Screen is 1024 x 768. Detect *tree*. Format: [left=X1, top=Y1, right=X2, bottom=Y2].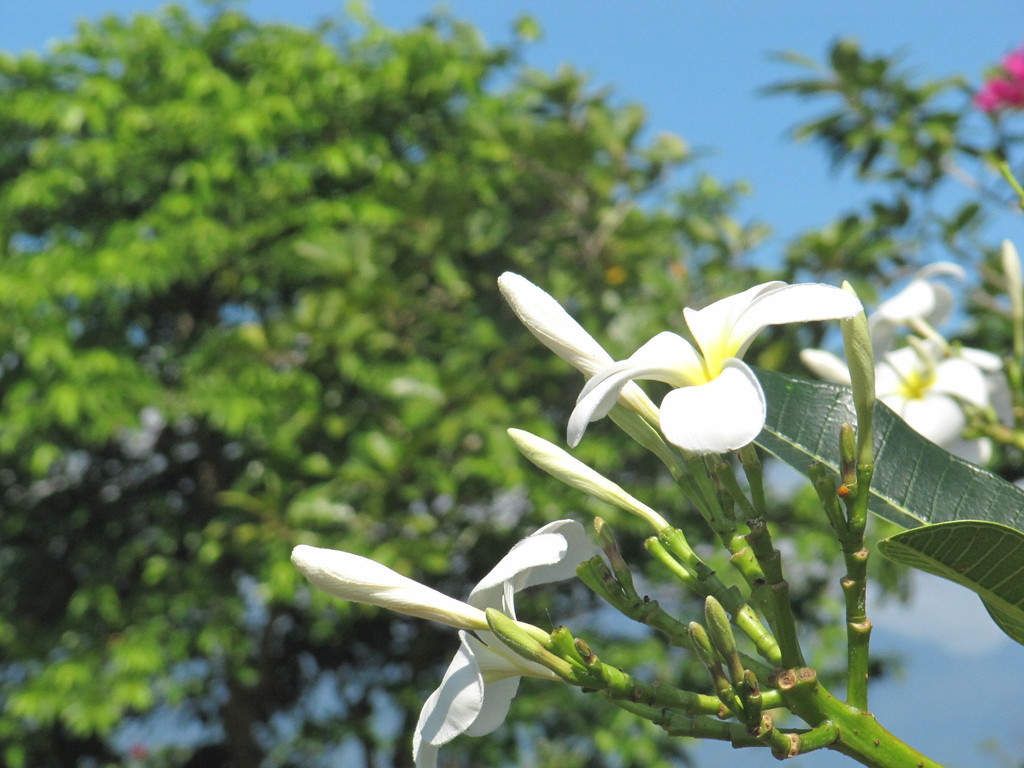
[left=0, top=5, right=1023, bottom=767].
